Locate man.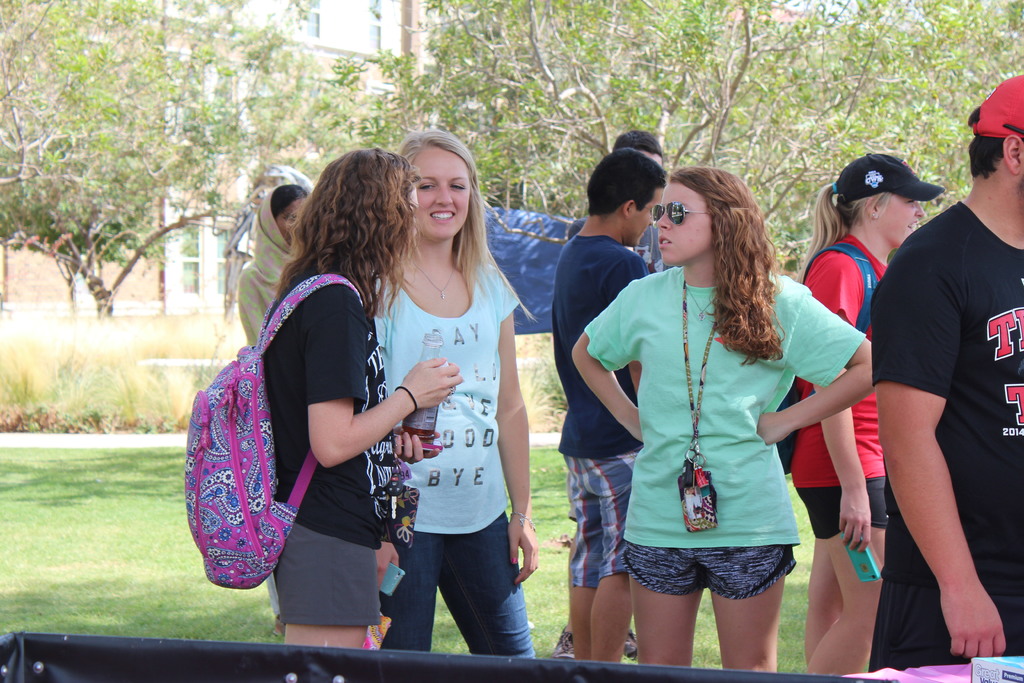
Bounding box: (left=557, top=146, right=667, bottom=675).
